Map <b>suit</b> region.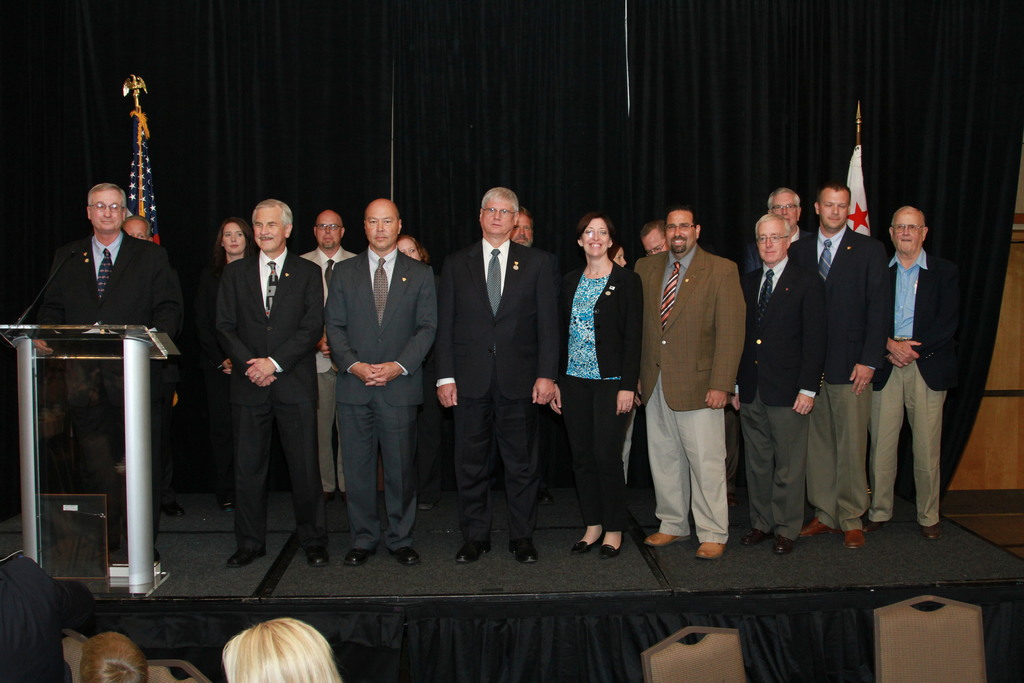
Mapped to (634,244,742,541).
